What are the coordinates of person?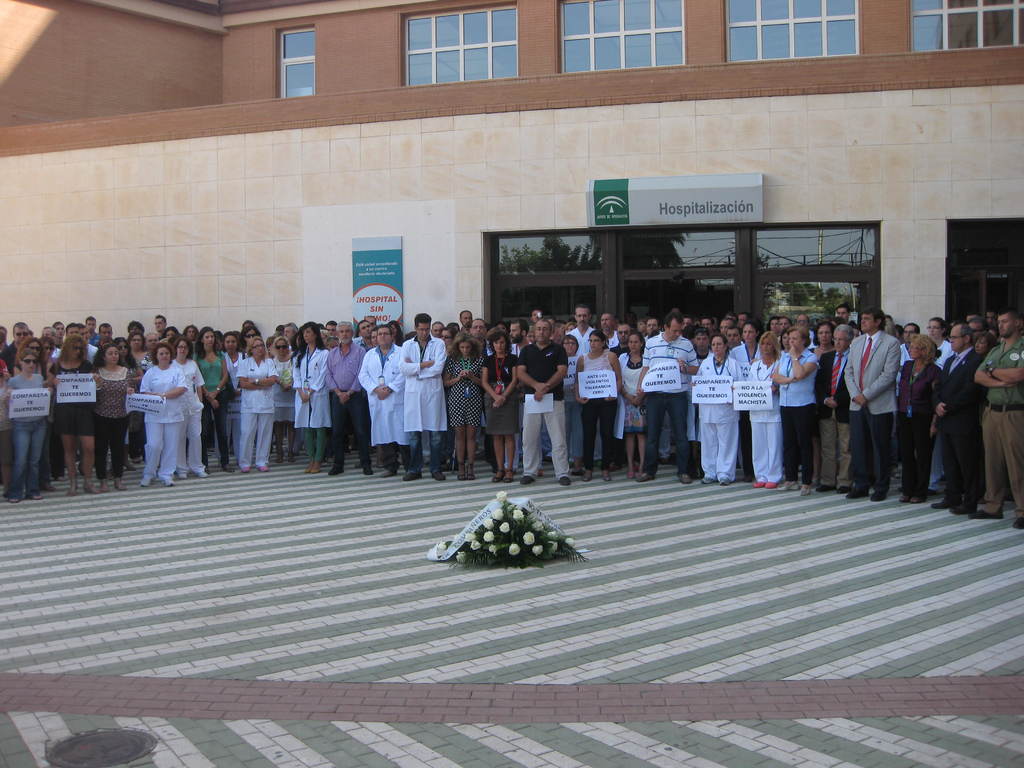
5,345,58,501.
